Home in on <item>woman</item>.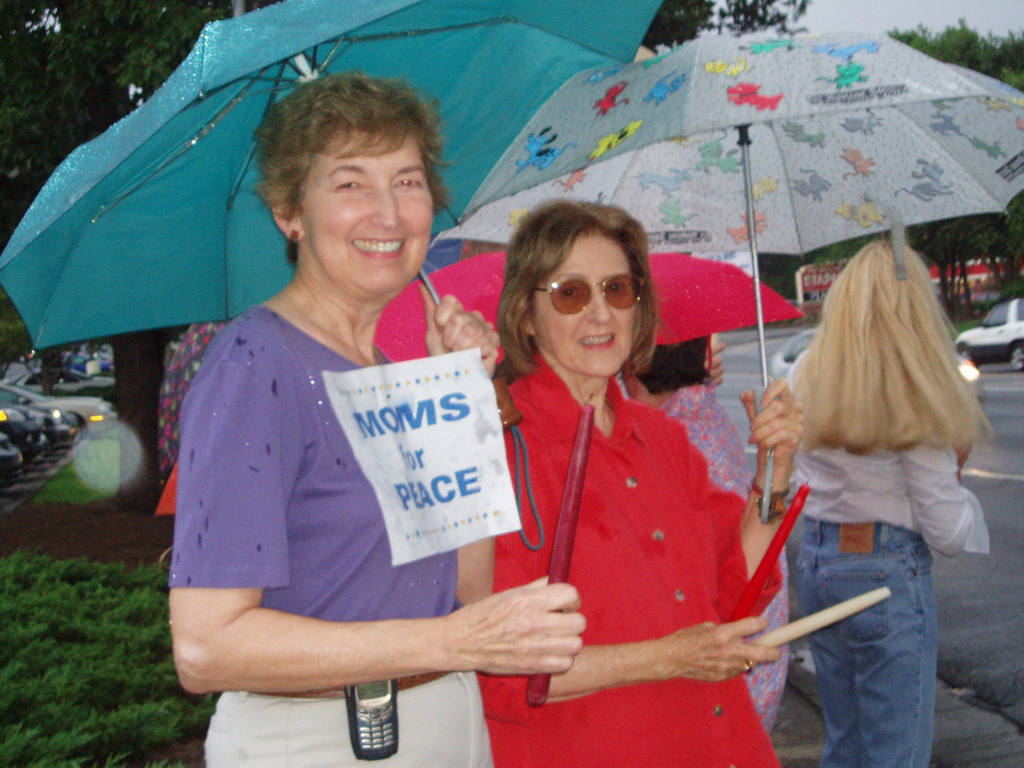
Homed in at BBox(780, 238, 995, 767).
